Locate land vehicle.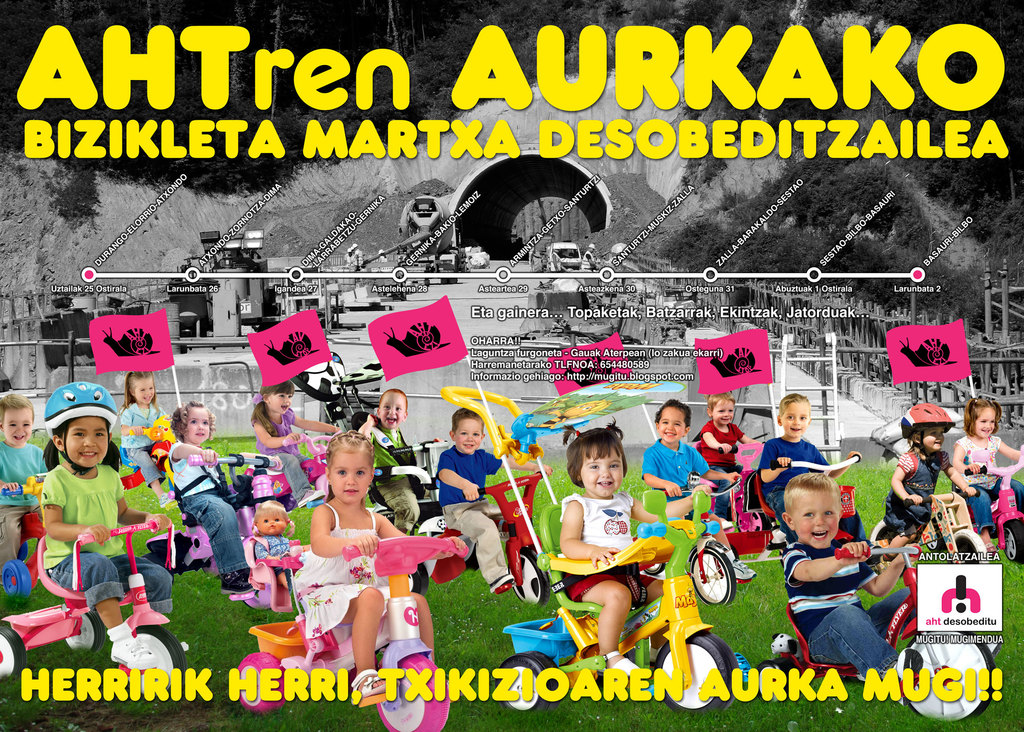
Bounding box: (x1=503, y1=486, x2=750, y2=709).
